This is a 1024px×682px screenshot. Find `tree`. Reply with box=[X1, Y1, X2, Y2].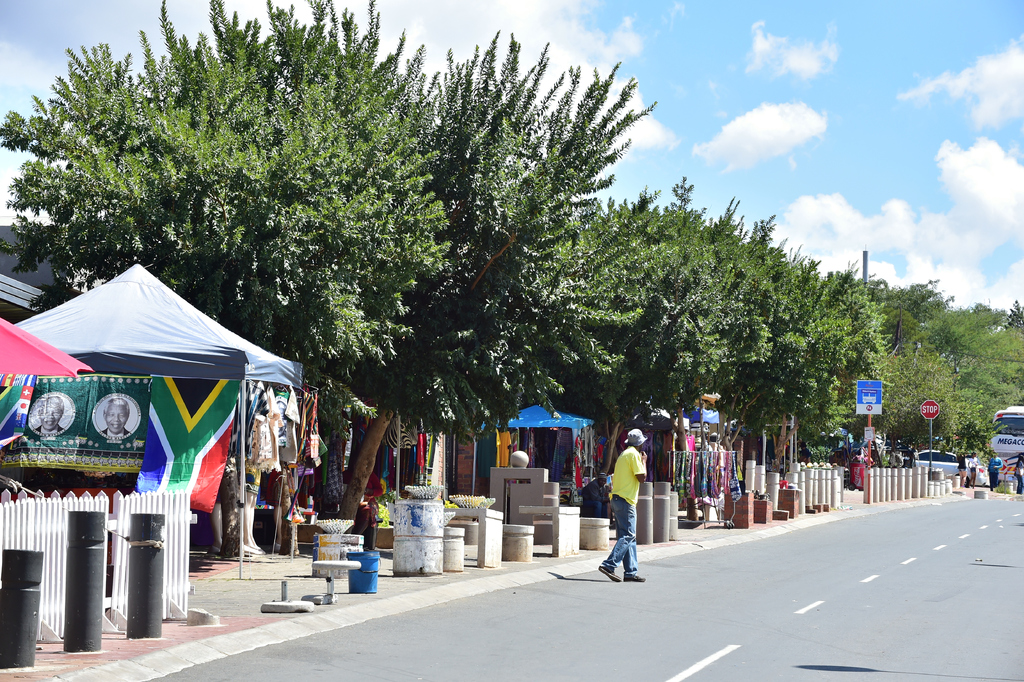
box=[0, 0, 457, 542].
